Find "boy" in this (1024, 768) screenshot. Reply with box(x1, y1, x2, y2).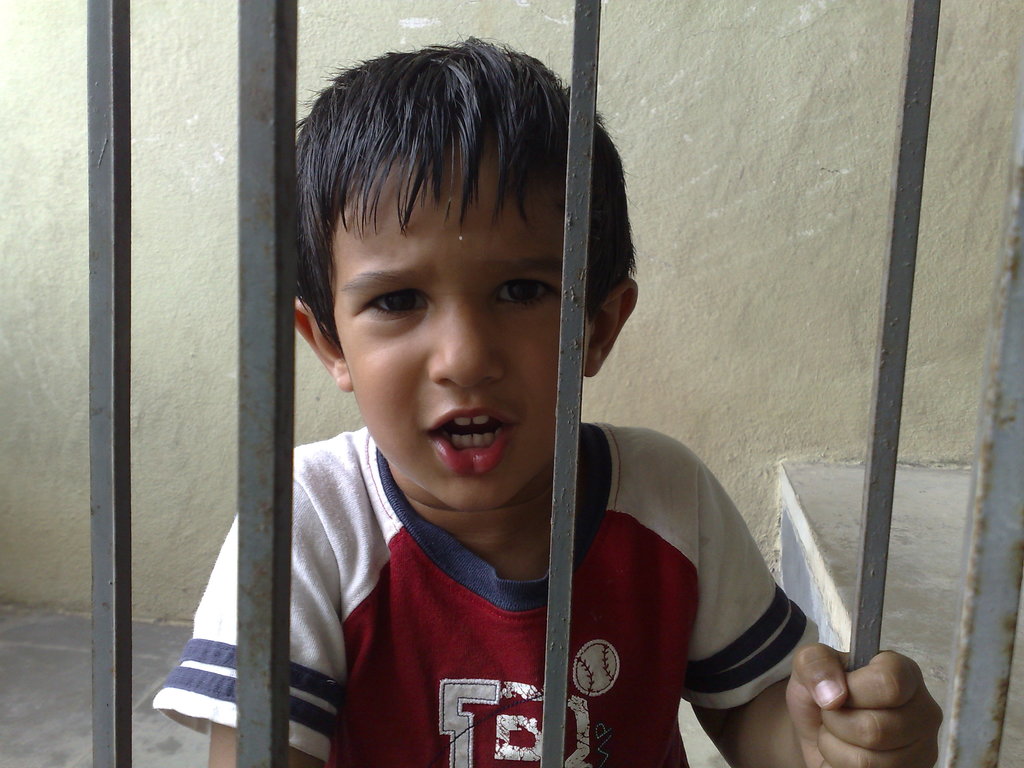
box(246, 10, 849, 765).
